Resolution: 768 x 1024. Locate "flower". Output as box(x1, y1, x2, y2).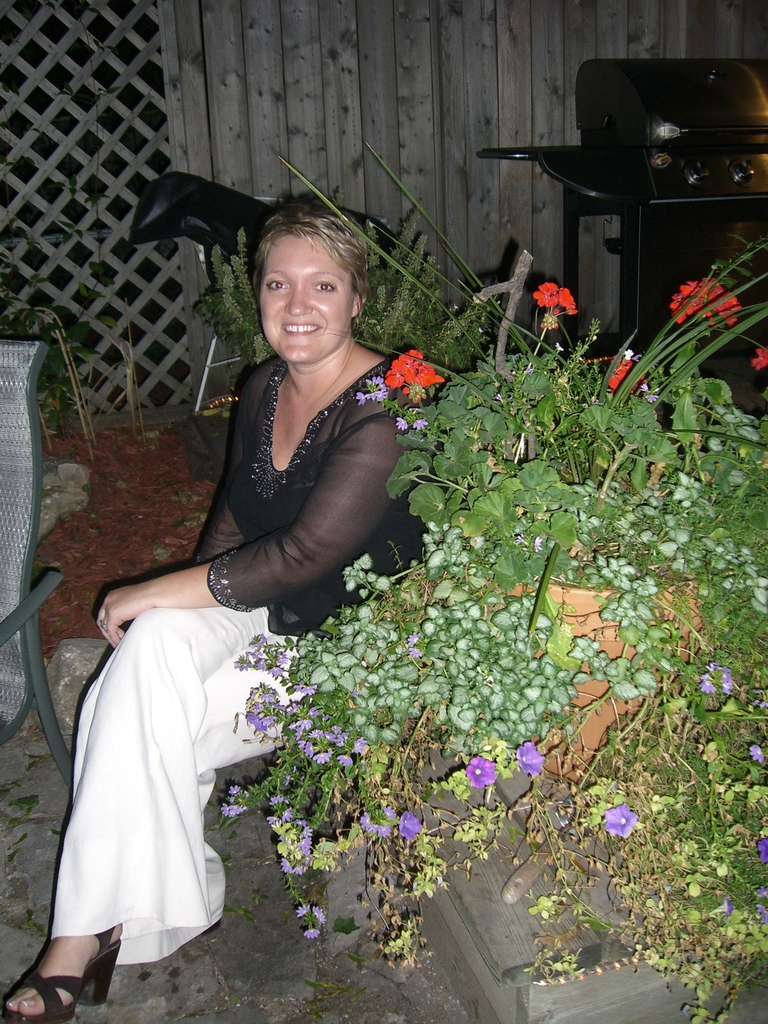
box(599, 802, 639, 840).
